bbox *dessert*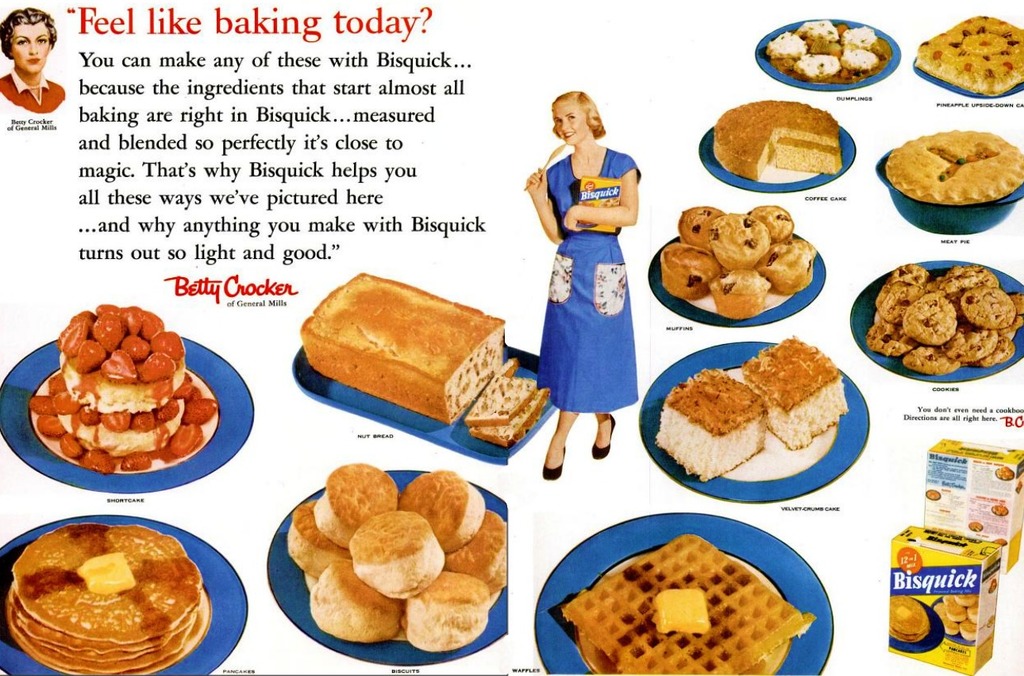
{"left": 643, "top": 346, "right": 861, "bottom": 499}
